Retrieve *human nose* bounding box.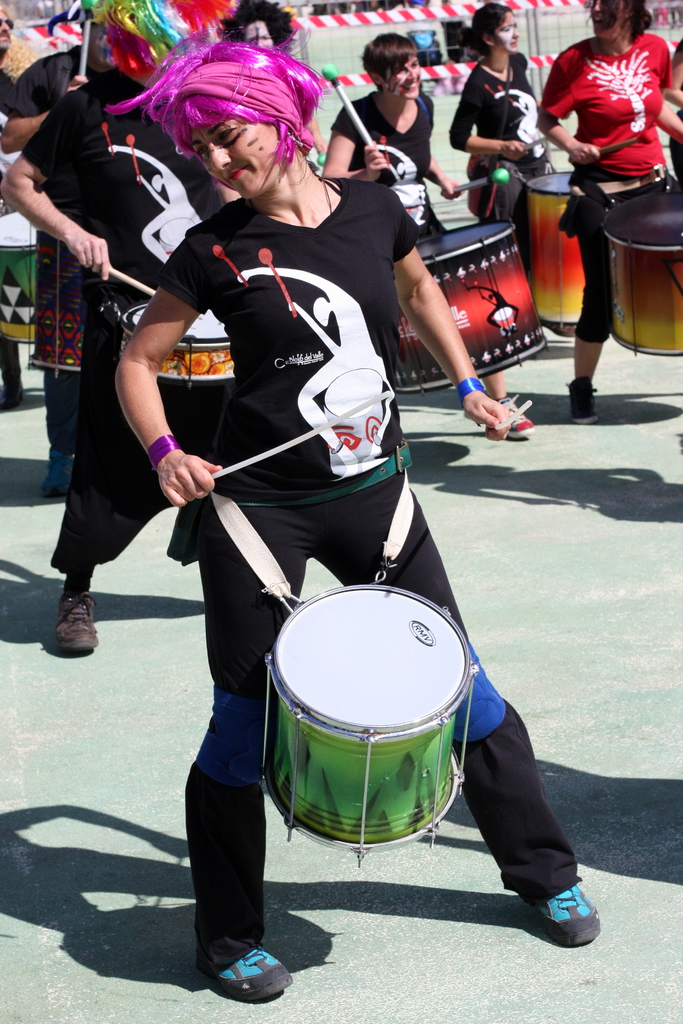
Bounding box: 513/29/520/39.
